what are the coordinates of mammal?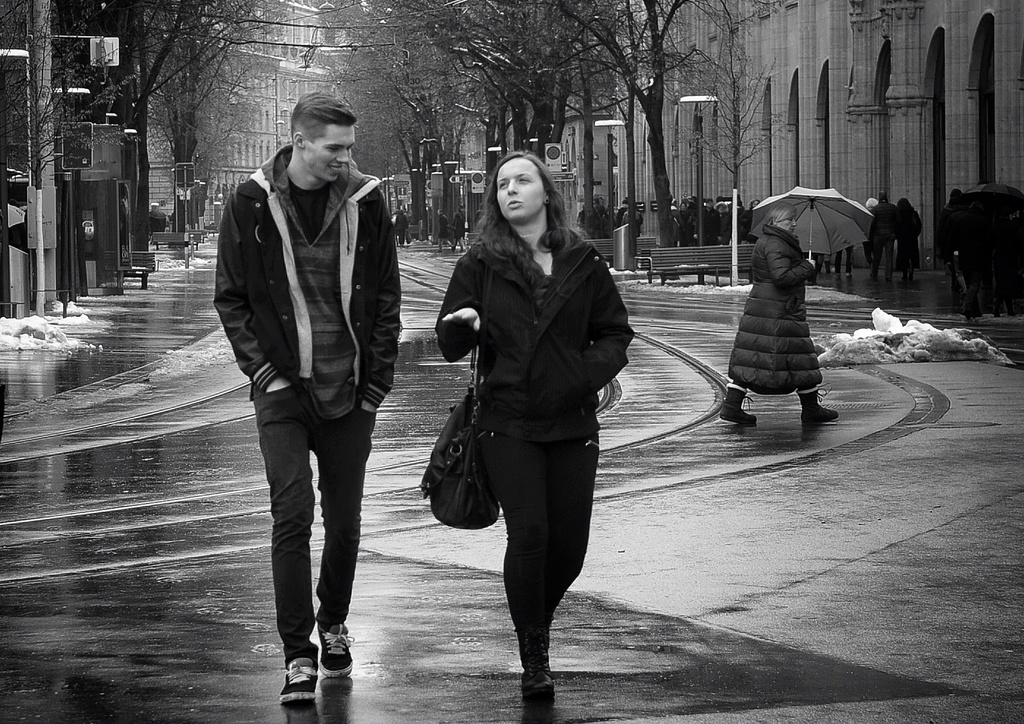
box(396, 205, 410, 246).
